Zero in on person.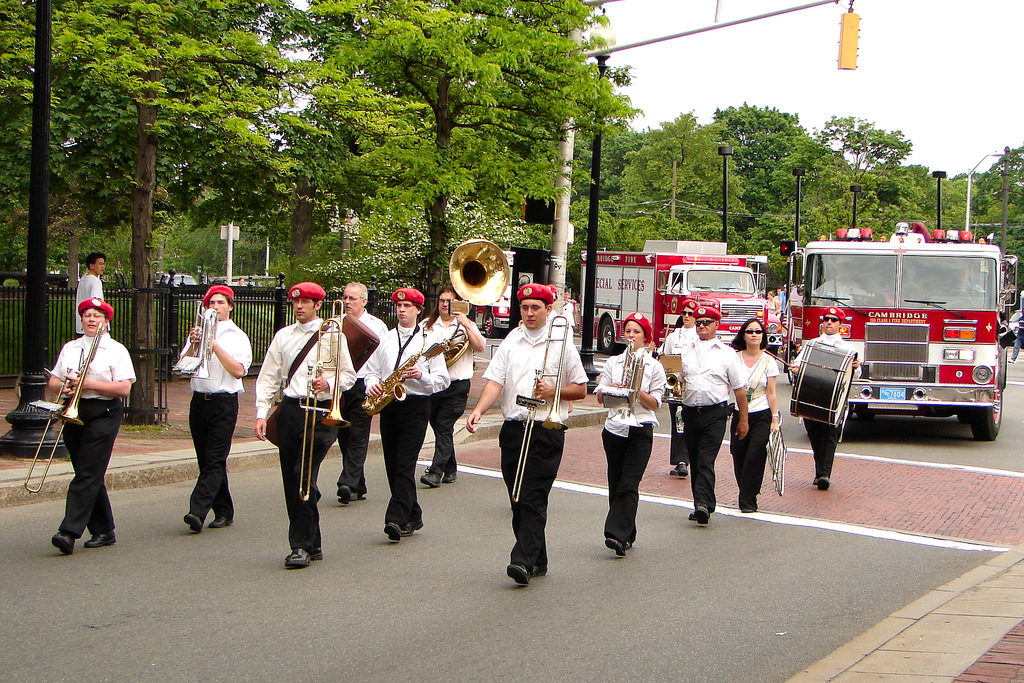
Zeroed in: (351, 284, 445, 544).
